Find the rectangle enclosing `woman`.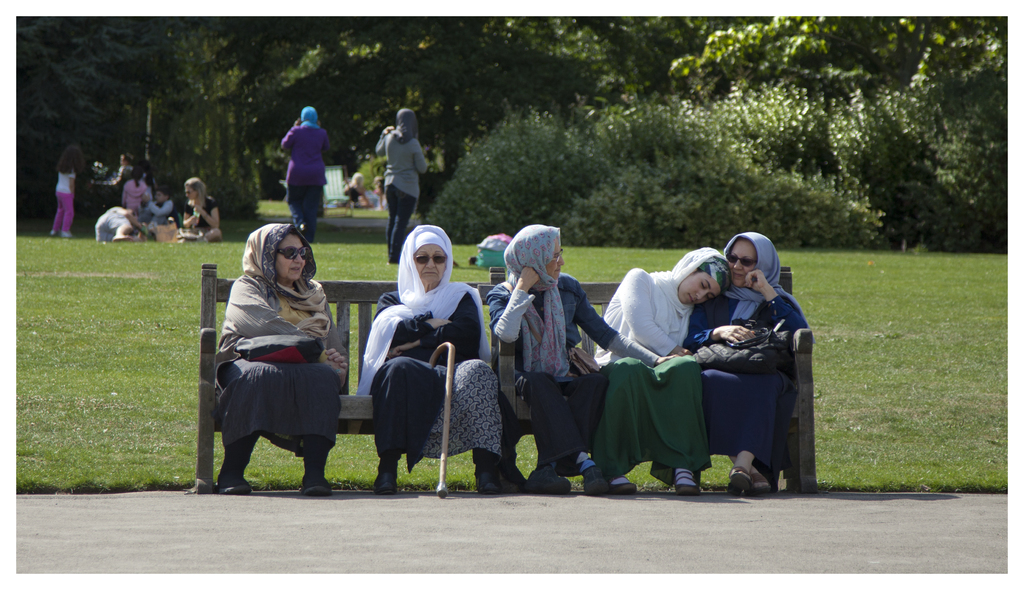
box(219, 220, 354, 500).
